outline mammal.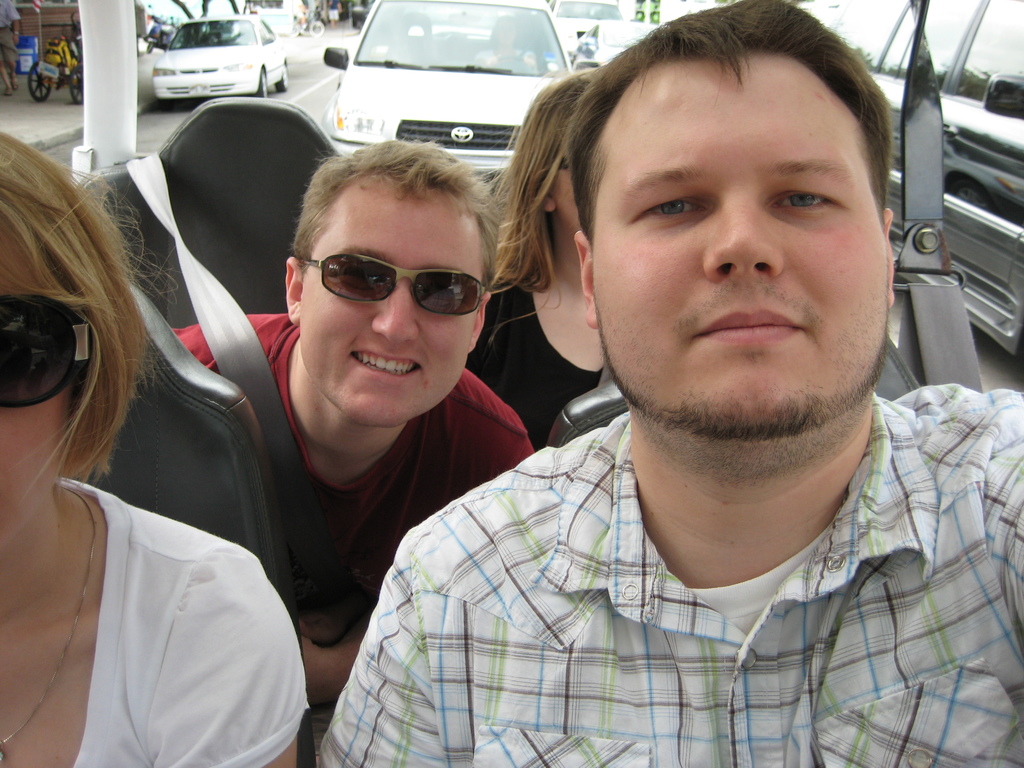
Outline: 172 148 538 717.
